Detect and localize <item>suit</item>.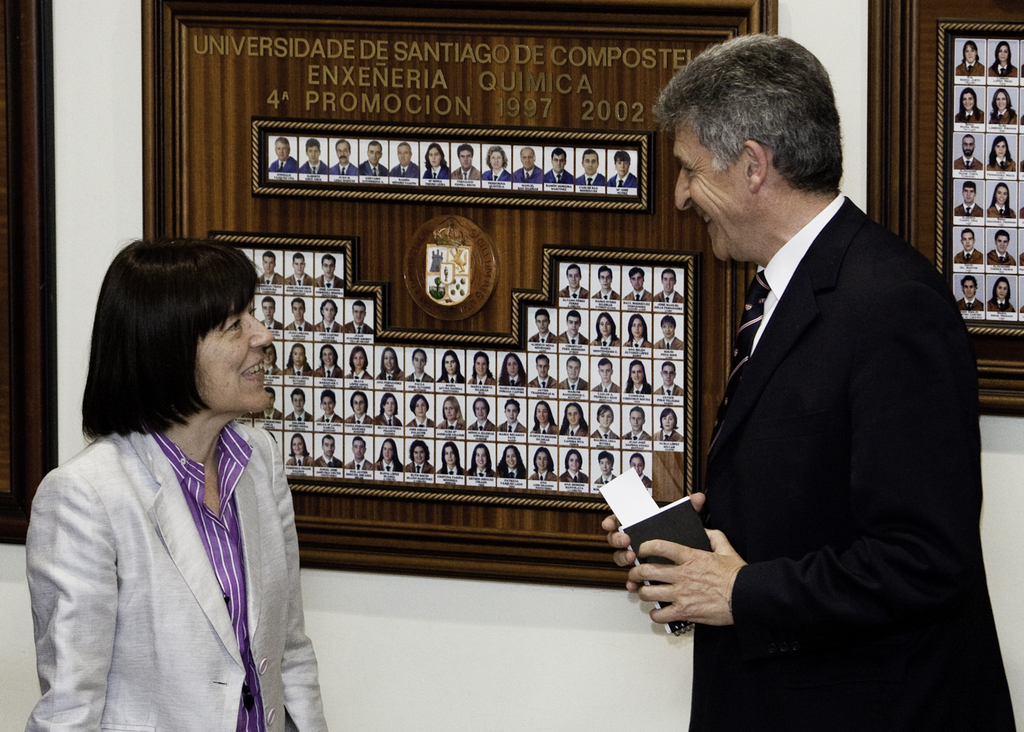
Localized at <bbox>990, 297, 1015, 317</bbox>.
